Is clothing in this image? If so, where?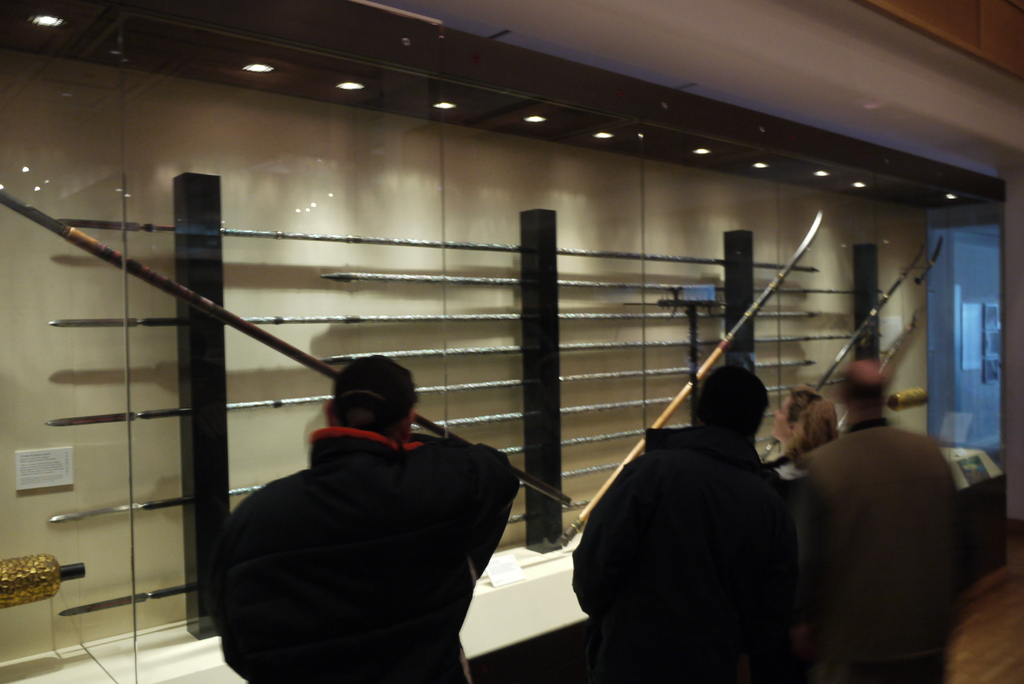
Yes, at bbox=(572, 434, 802, 683).
